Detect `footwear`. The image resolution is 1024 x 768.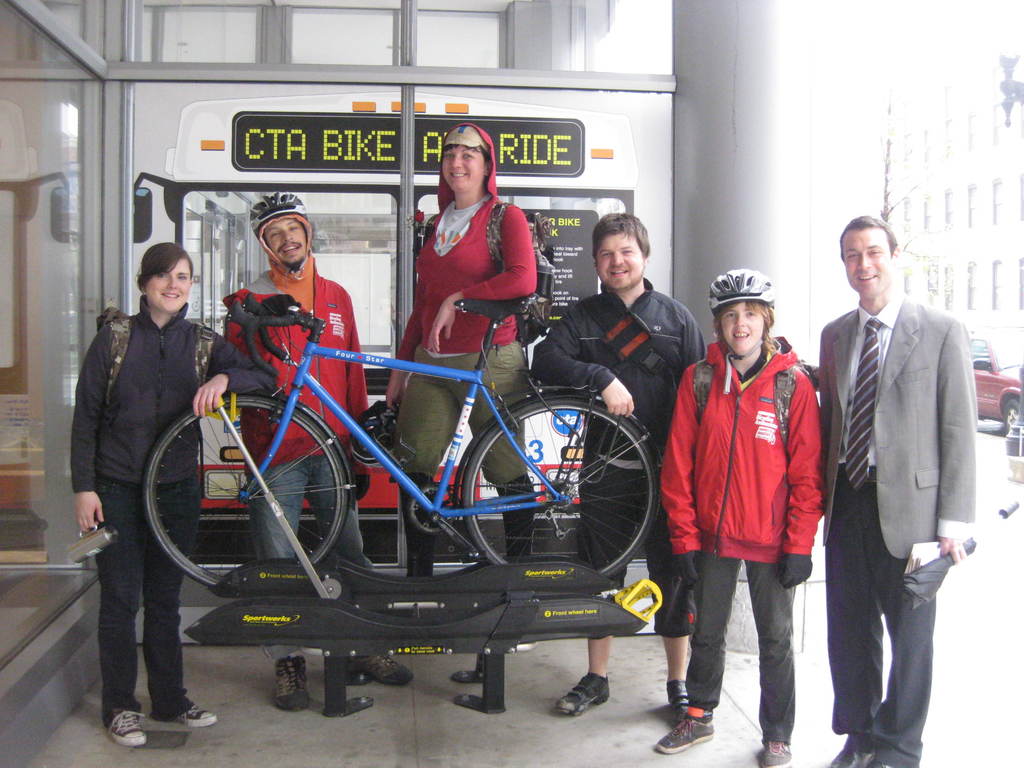
(x1=828, y1=742, x2=877, y2=767).
